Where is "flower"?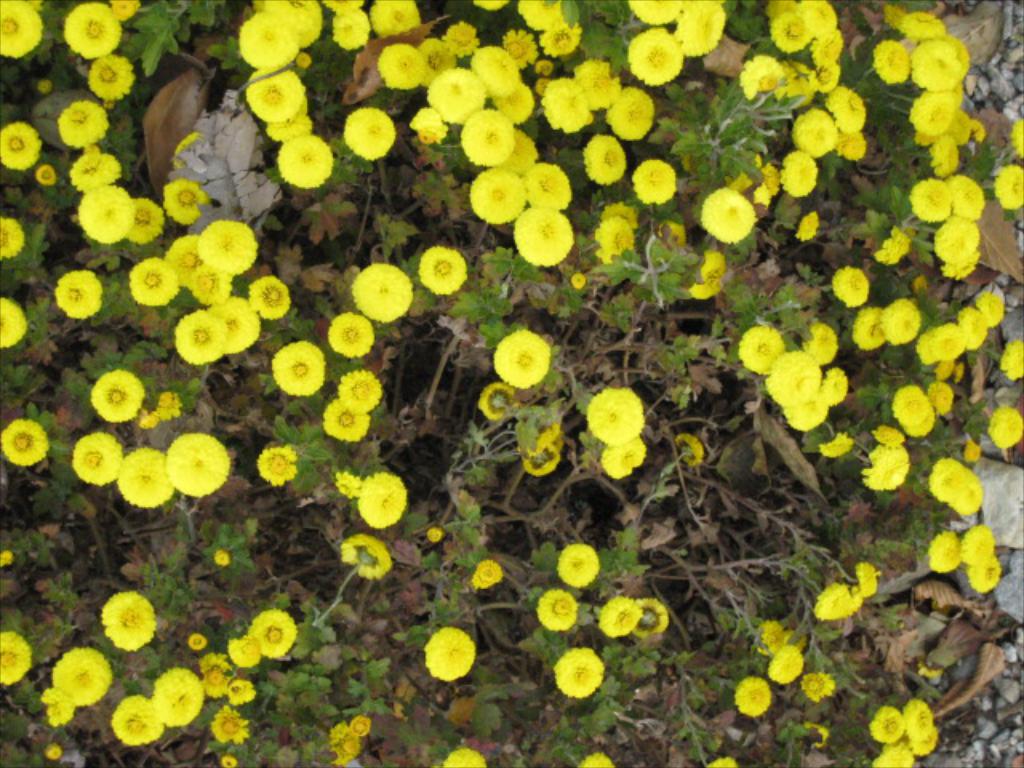
pyautogui.locateOnScreen(520, 446, 562, 474).
